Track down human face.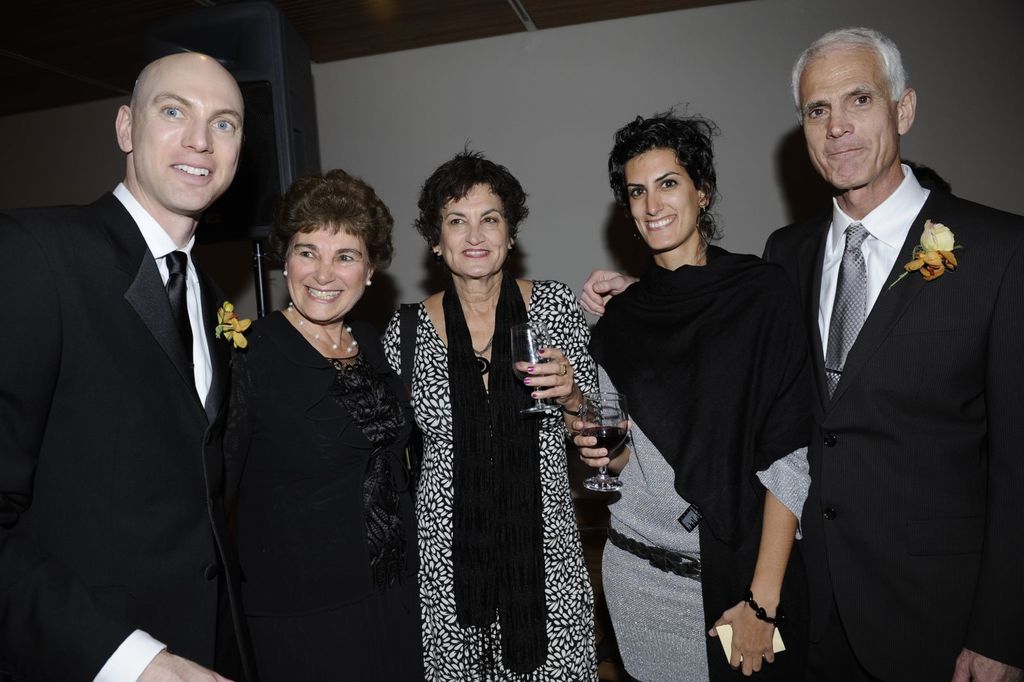
Tracked to (x1=806, y1=44, x2=898, y2=189).
